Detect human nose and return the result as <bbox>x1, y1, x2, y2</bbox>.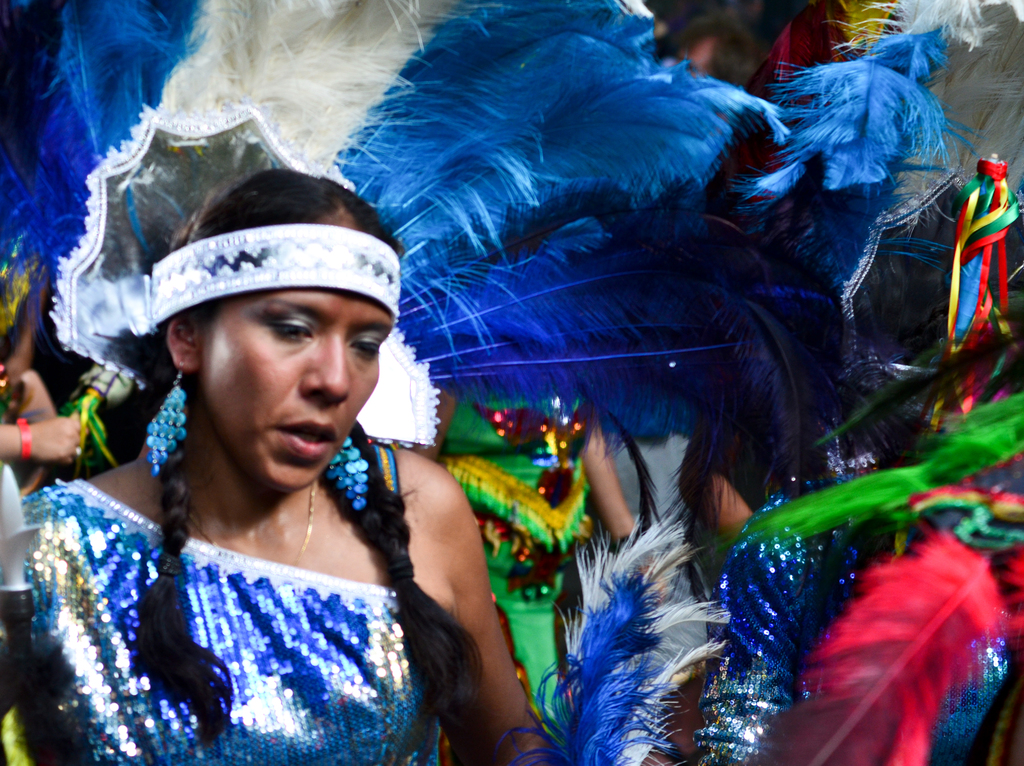
<bbox>298, 333, 353, 406</bbox>.
